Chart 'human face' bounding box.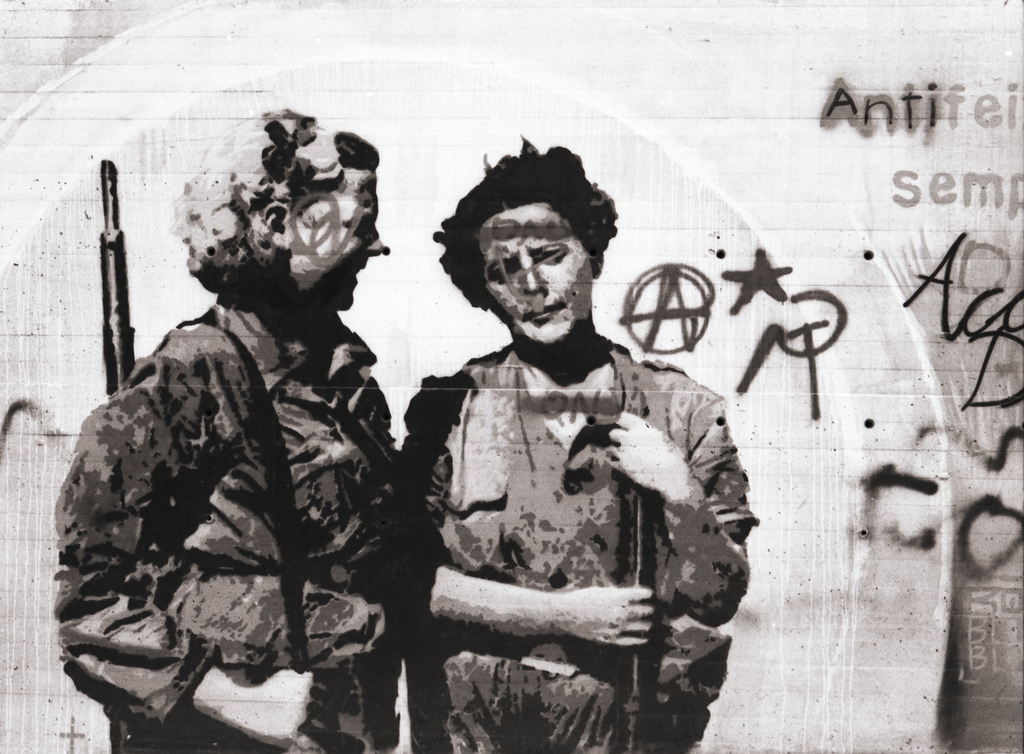
Charted: 475/199/598/340.
